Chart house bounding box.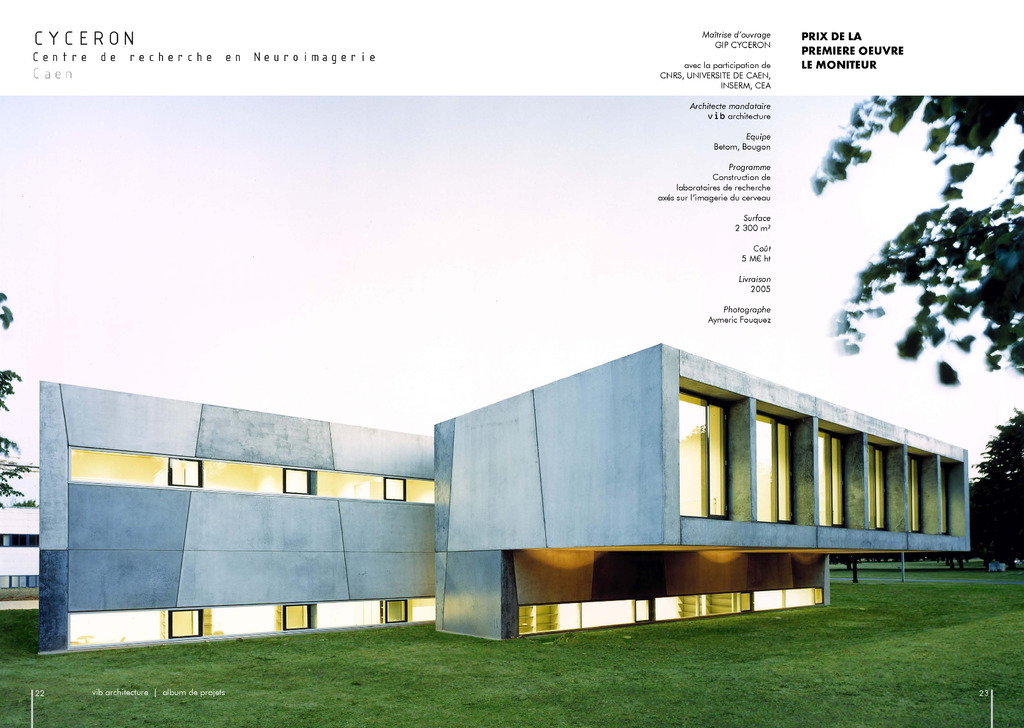
Charted: pyautogui.locateOnScreen(429, 344, 975, 644).
